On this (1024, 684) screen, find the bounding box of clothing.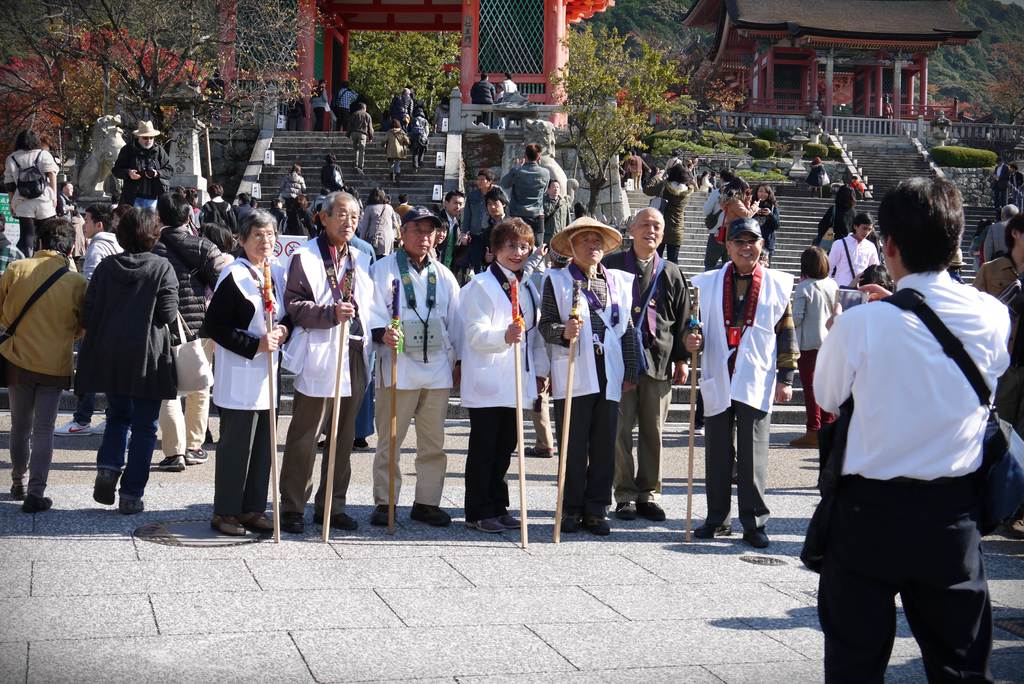
Bounding box: [378, 248, 464, 506].
